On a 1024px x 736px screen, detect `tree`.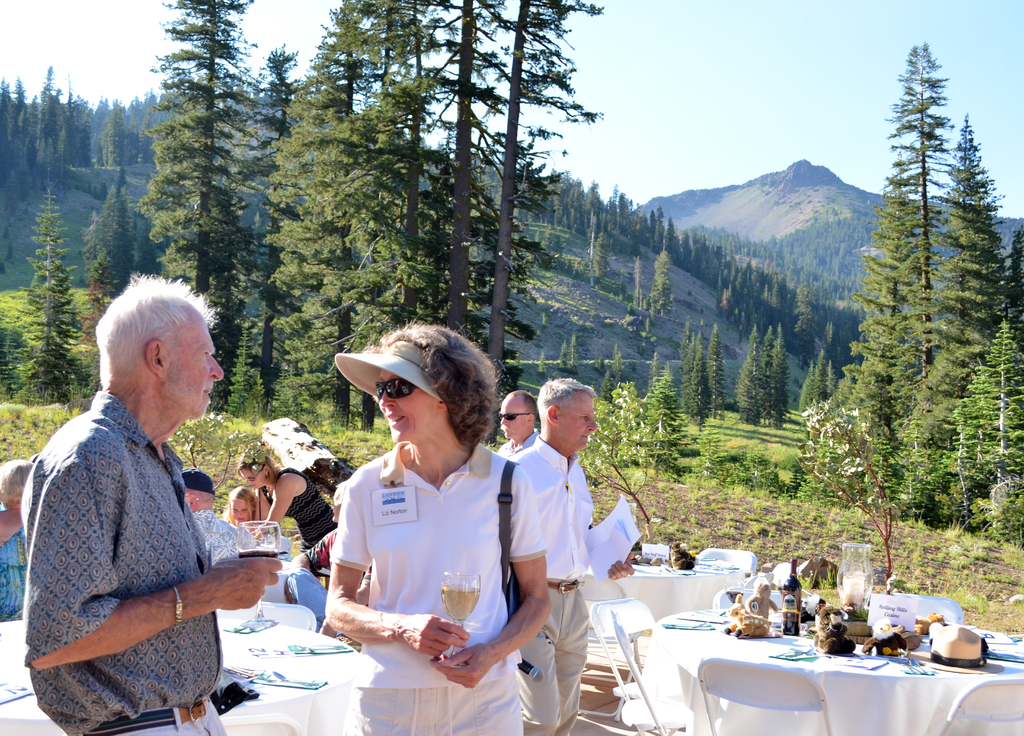
l=591, t=383, r=652, b=477.
